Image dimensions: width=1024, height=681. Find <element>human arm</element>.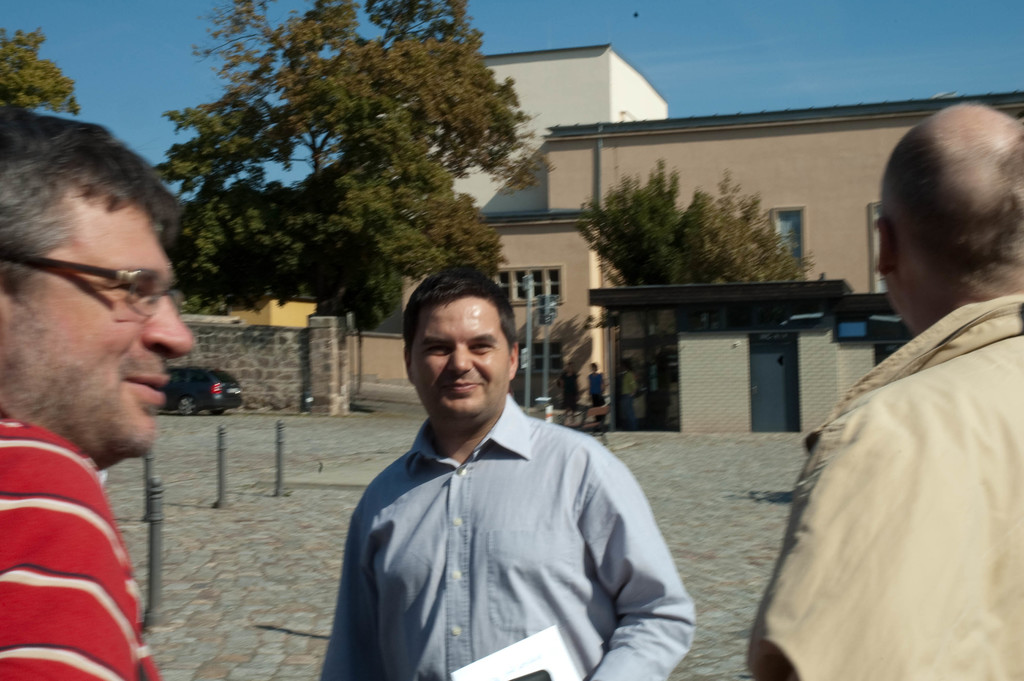
bbox(601, 376, 611, 396).
